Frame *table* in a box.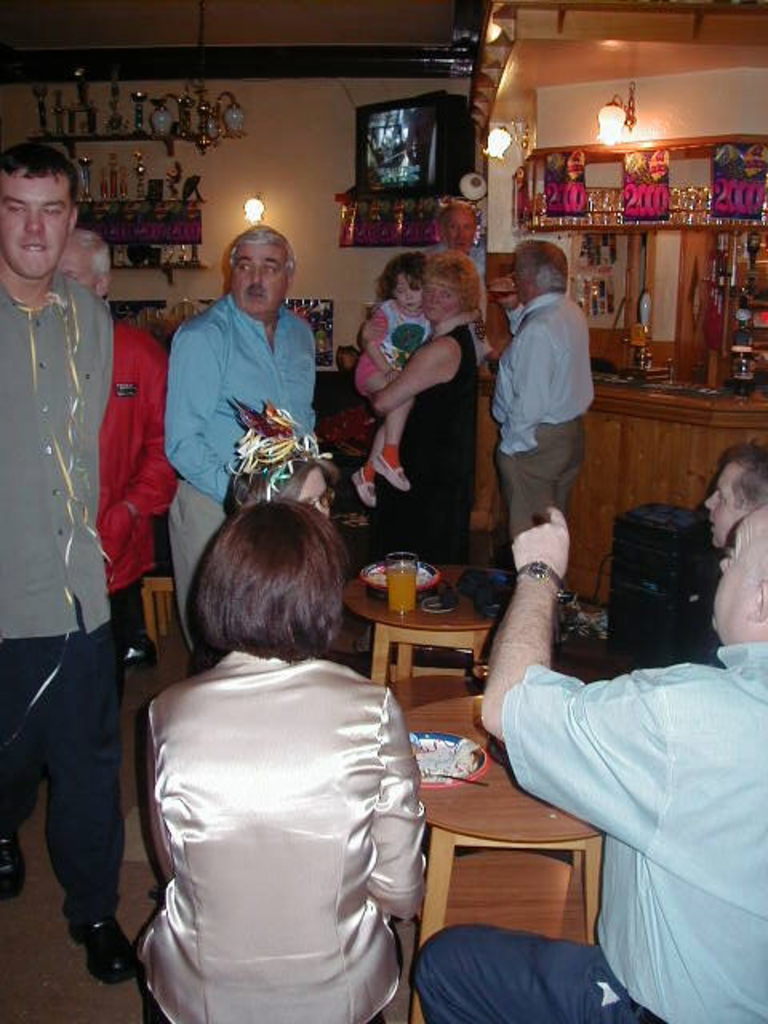
bbox=[334, 565, 525, 720].
